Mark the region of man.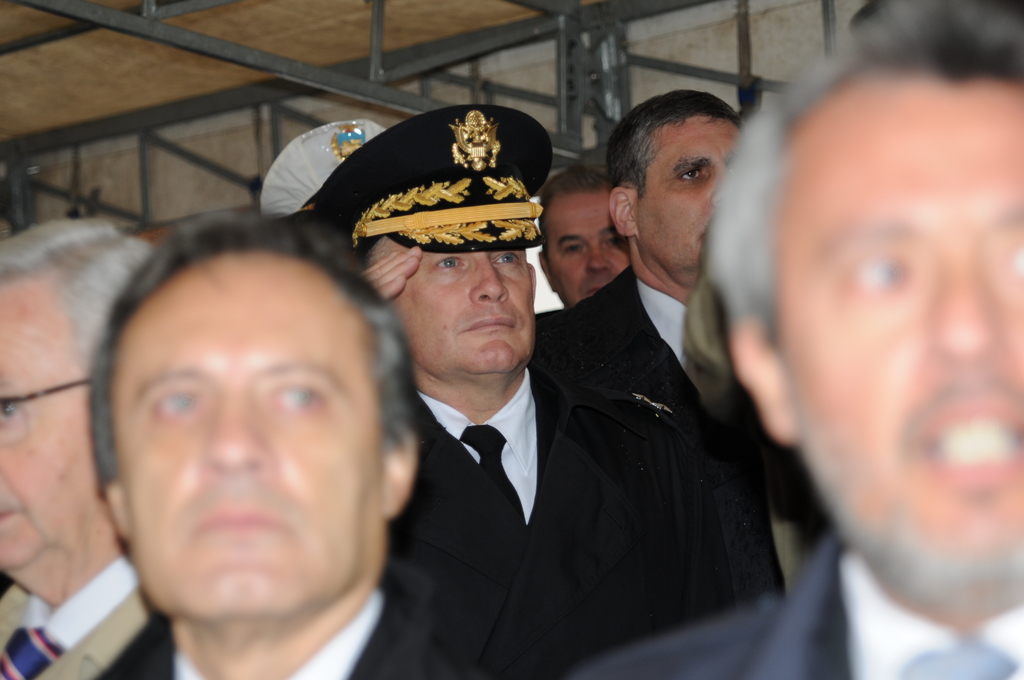
Region: x1=93 y1=213 x2=504 y2=679.
